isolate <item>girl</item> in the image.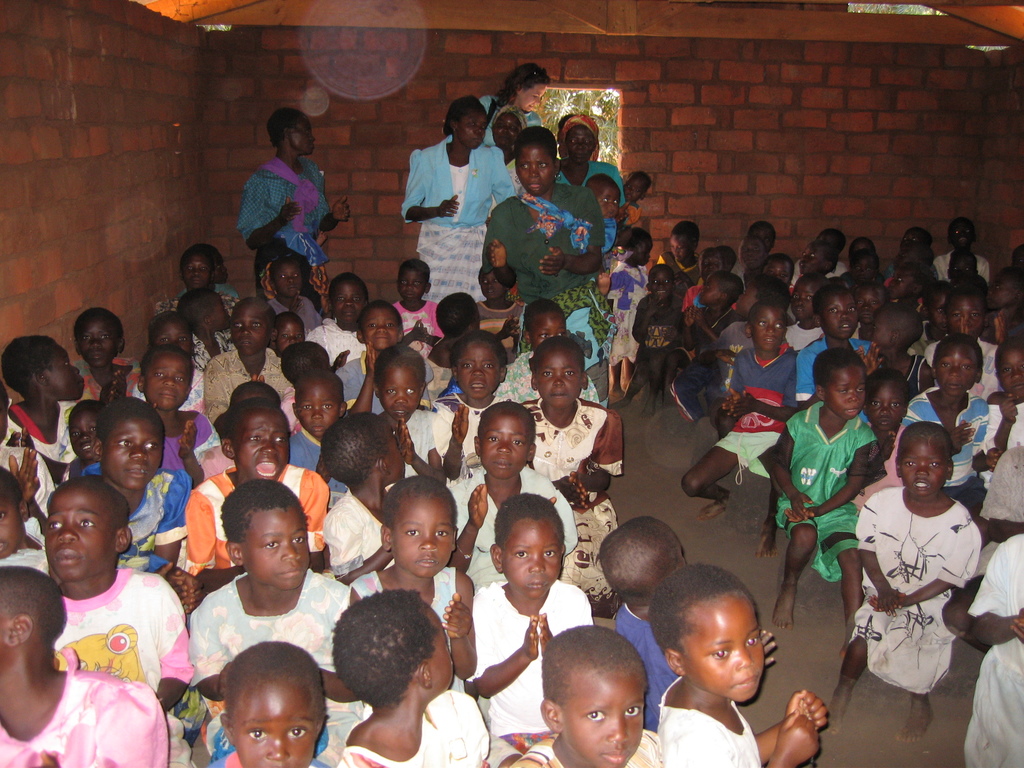
Isolated region: [518, 337, 623, 616].
